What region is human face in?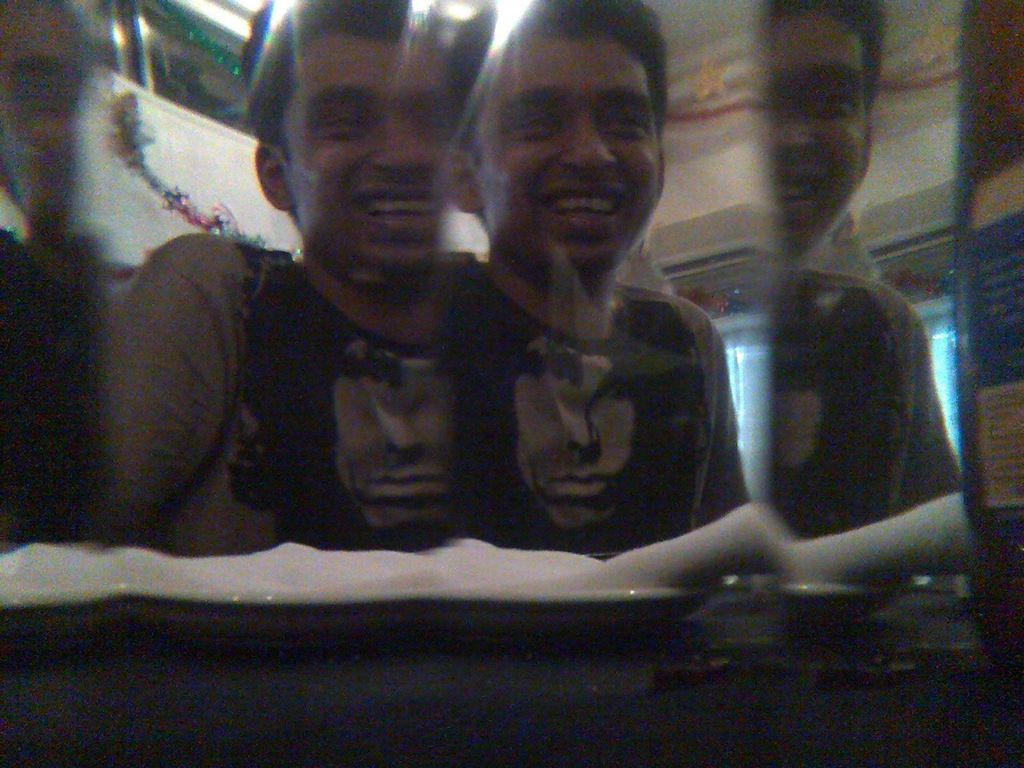
select_region(511, 332, 638, 534).
